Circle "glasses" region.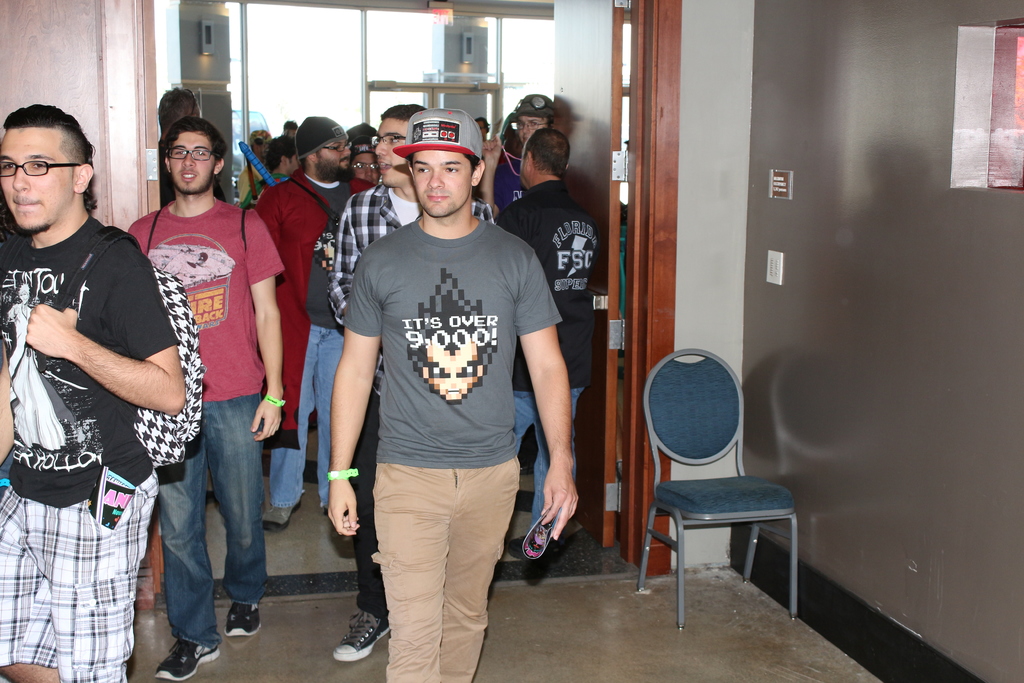
Region: [0, 145, 95, 188].
